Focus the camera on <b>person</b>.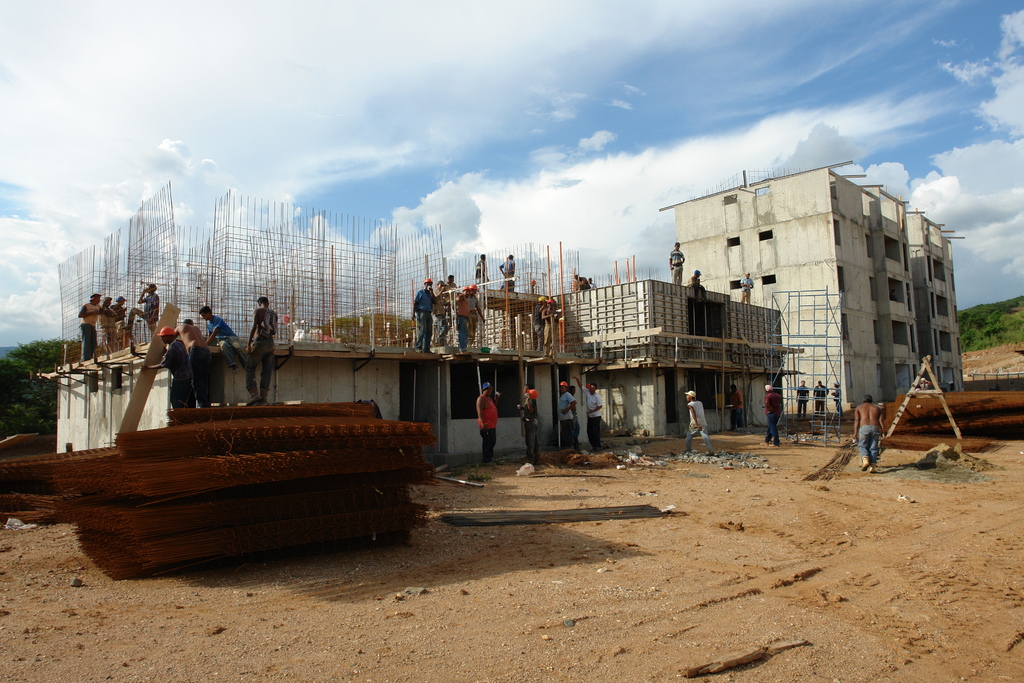
Focus region: BBox(792, 382, 809, 419).
